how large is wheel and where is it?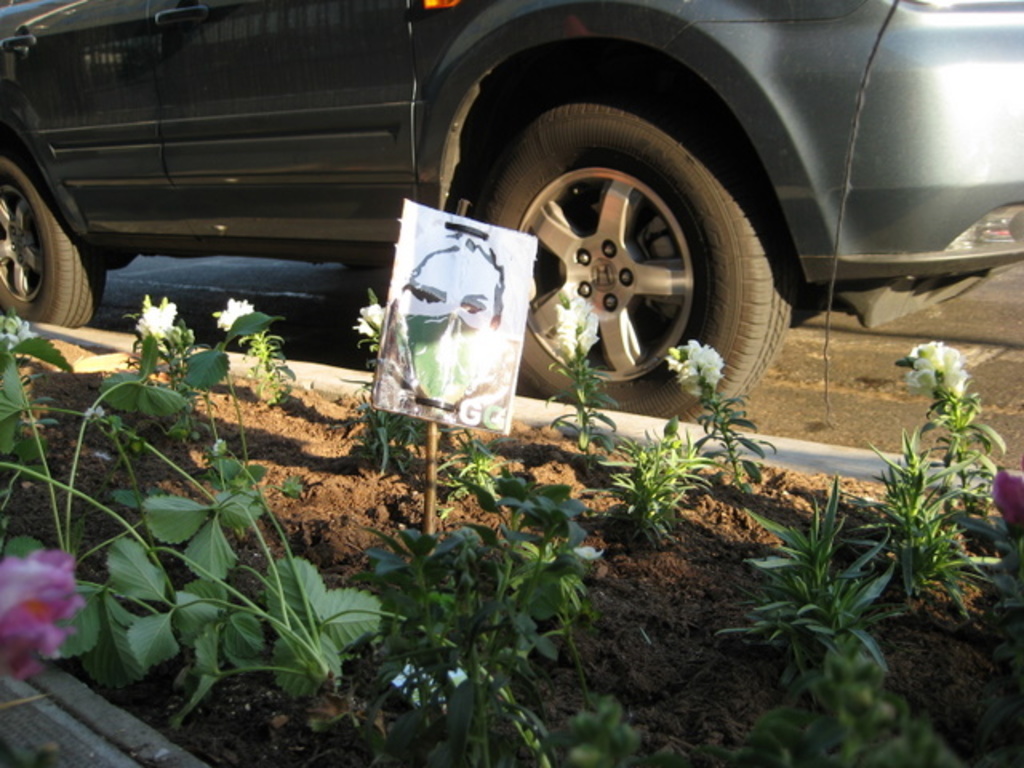
Bounding box: {"x1": 0, "y1": 139, "x2": 104, "y2": 328}.
